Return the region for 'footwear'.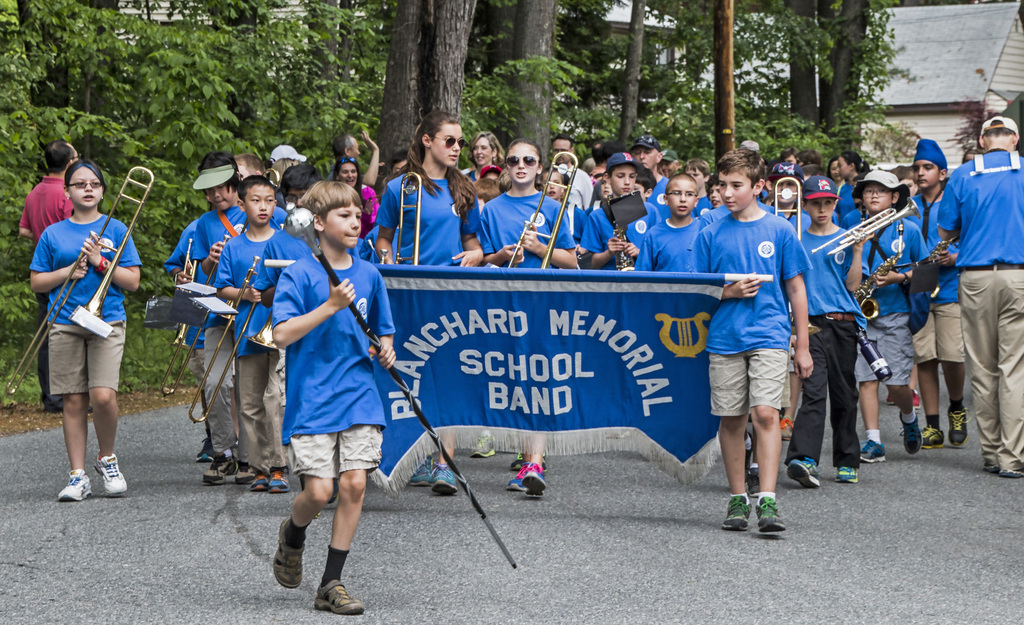
detection(202, 453, 227, 485).
